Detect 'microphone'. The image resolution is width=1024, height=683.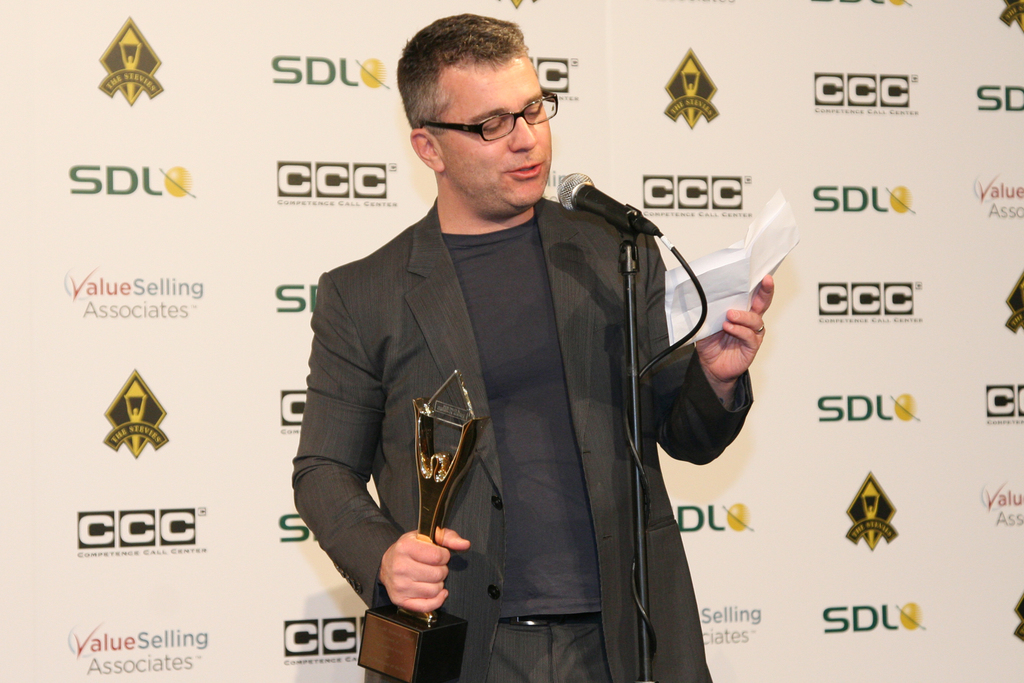
x1=549, y1=165, x2=638, y2=230.
